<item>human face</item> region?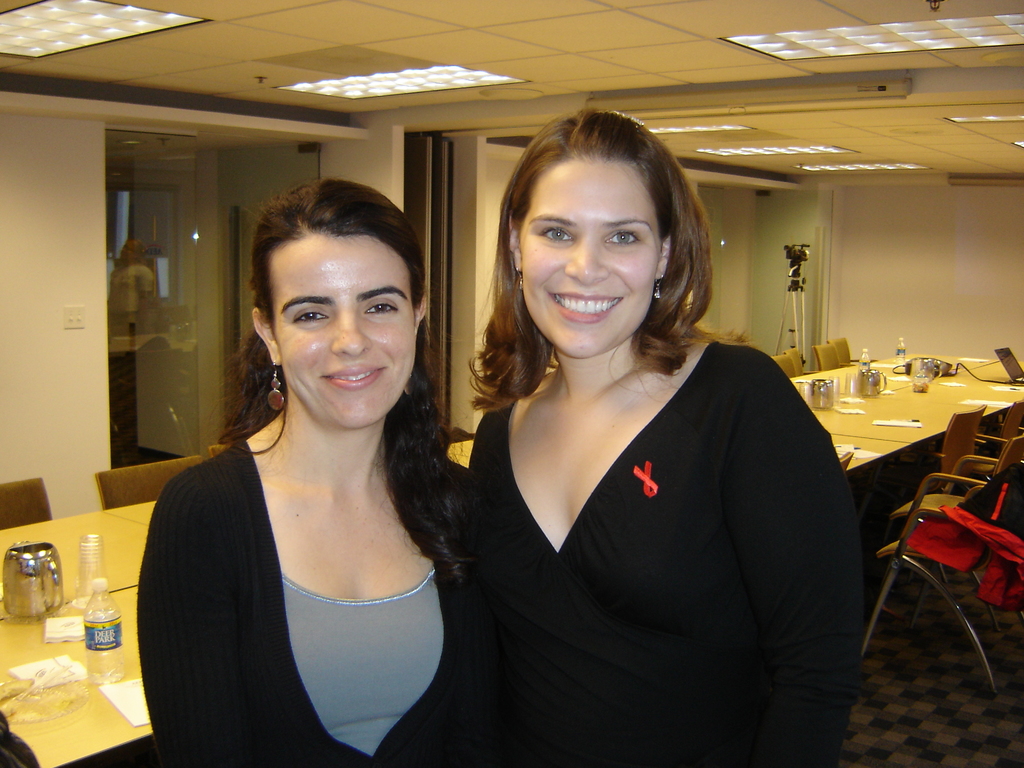
(x1=508, y1=148, x2=668, y2=365)
